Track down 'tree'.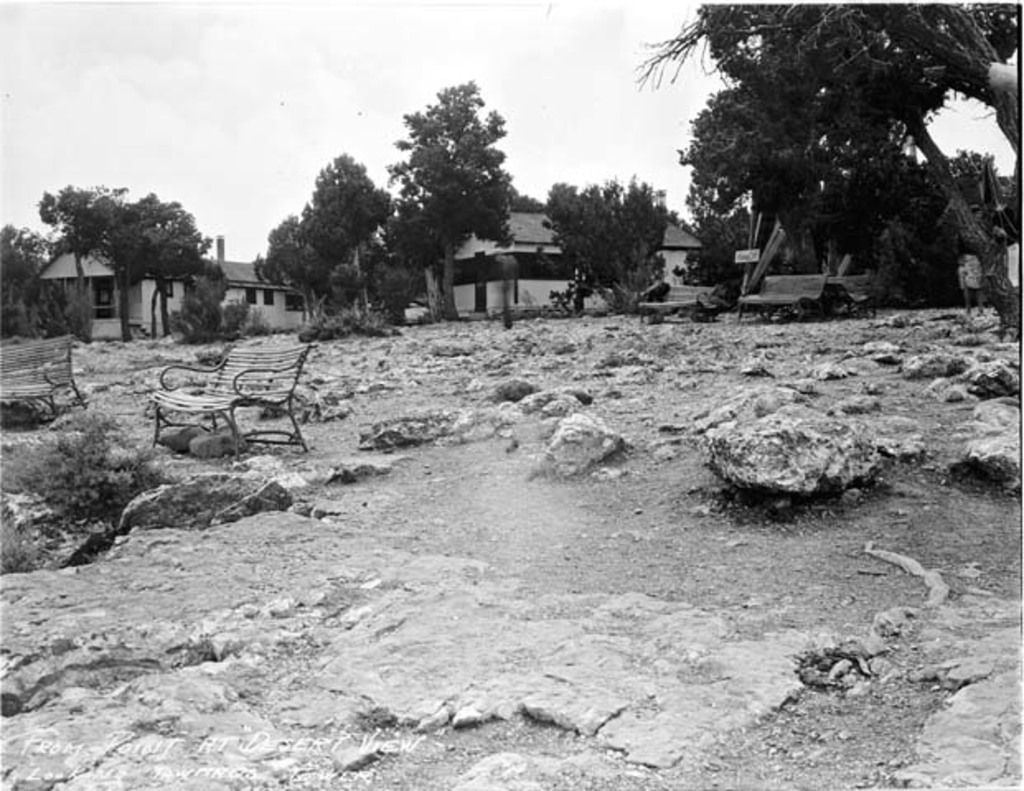
Tracked to pyautogui.locateOnScreen(0, 214, 58, 308).
